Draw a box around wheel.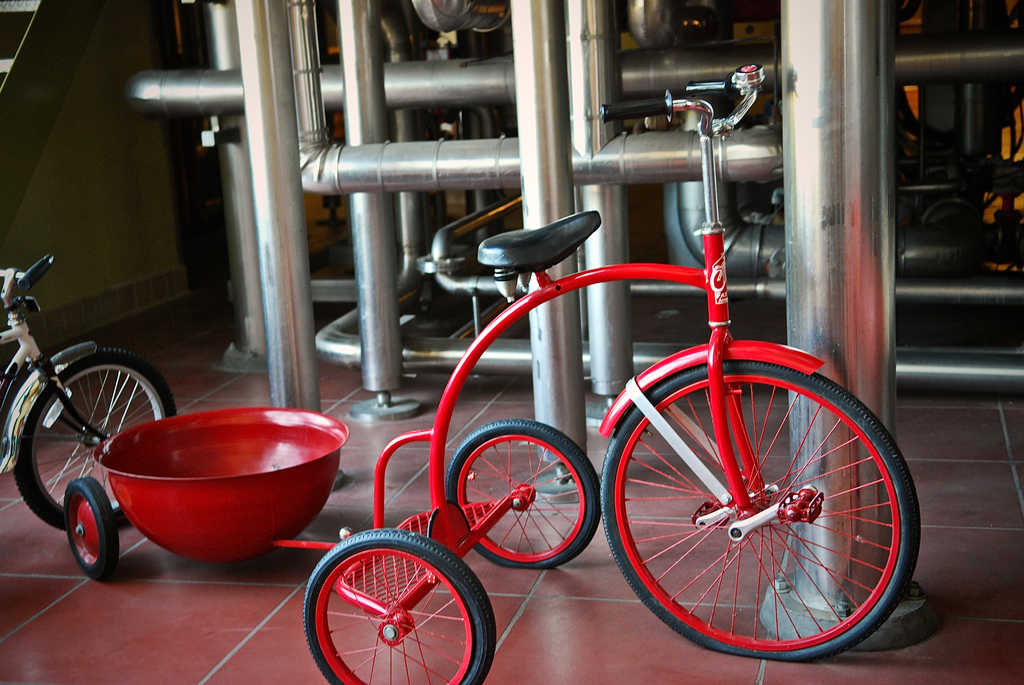
[x1=445, y1=416, x2=600, y2=568].
